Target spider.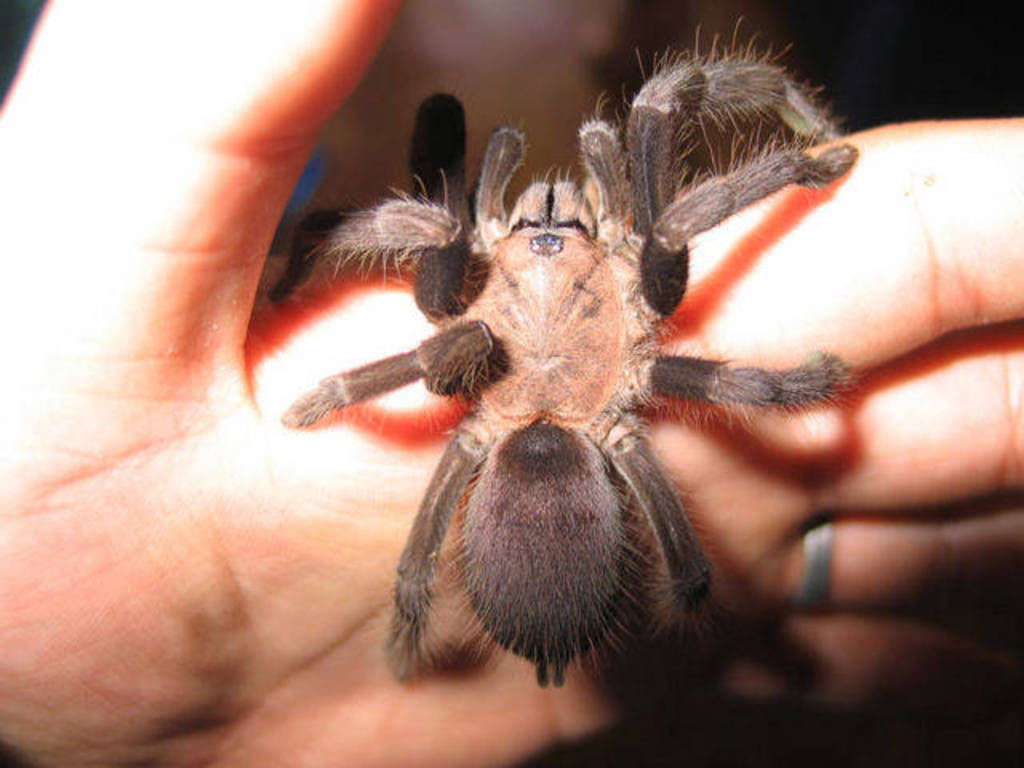
Target region: (278, 14, 867, 691).
